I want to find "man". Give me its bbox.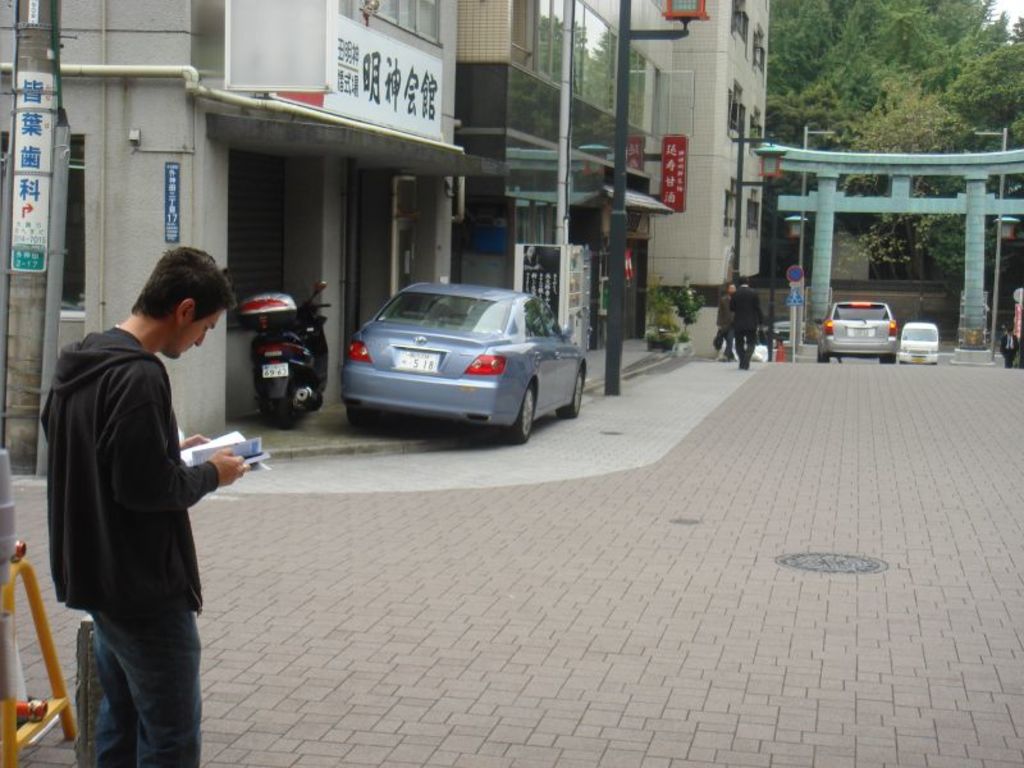
(718,282,735,362).
